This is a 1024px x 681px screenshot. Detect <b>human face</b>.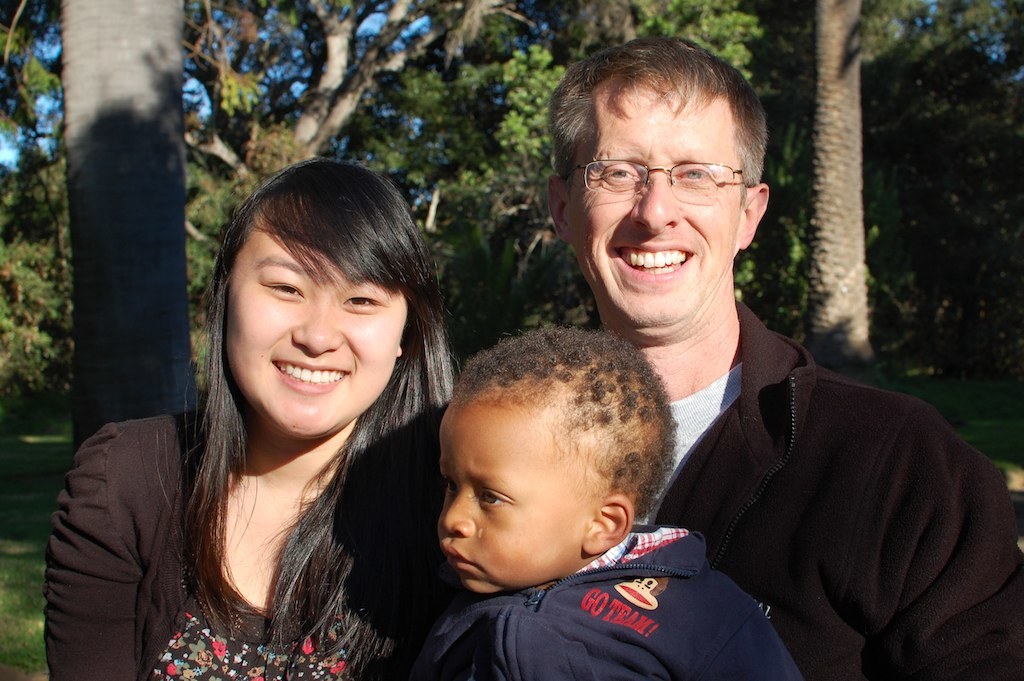
pyautogui.locateOnScreen(435, 392, 583, 589).
